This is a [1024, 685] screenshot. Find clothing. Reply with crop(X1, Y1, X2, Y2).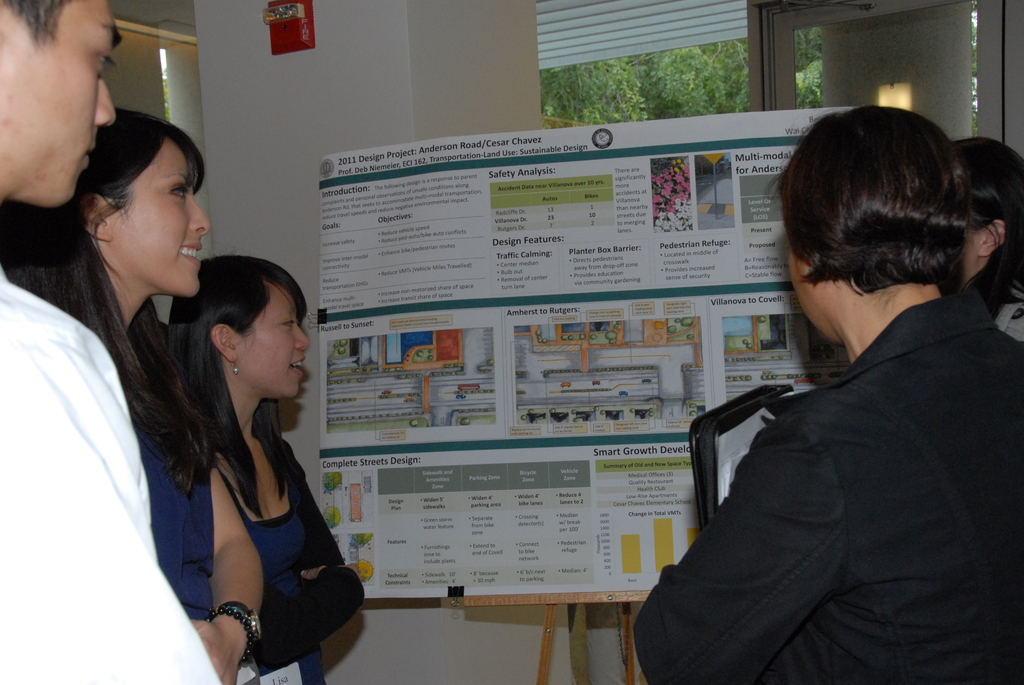
crop(0, 249, 218, 684).
